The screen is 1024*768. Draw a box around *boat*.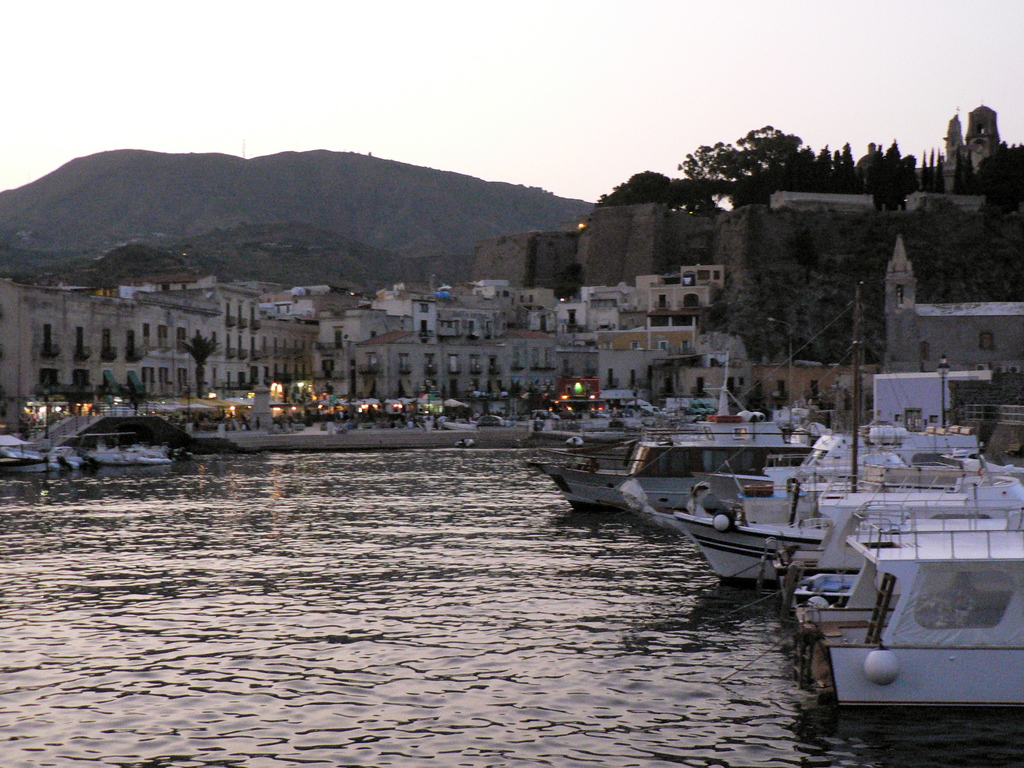
524,354,815,511.
